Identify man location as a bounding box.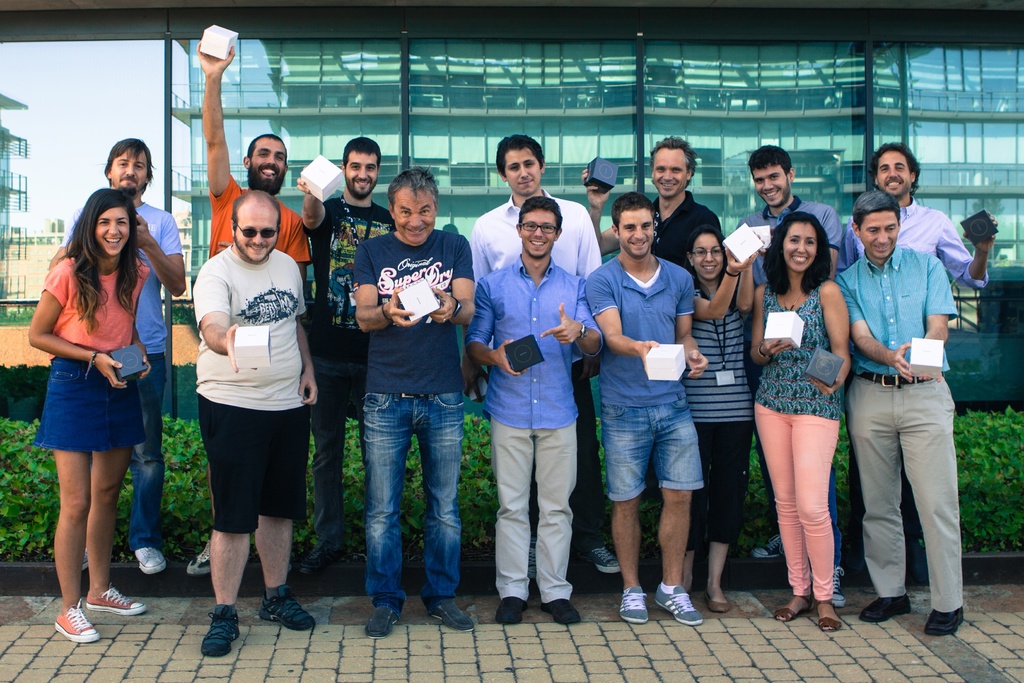
[582,194,700,625].
